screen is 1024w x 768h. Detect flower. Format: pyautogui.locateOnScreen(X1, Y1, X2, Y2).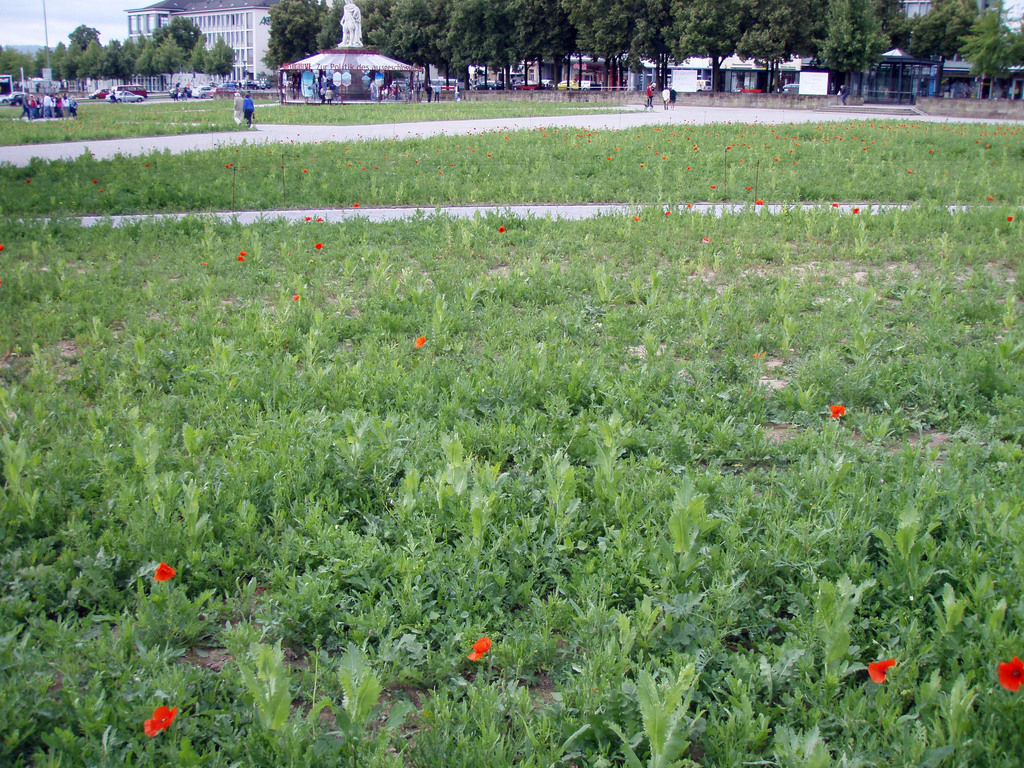
pyautogui.locateOnScreen(501, 223, 506, 232).
